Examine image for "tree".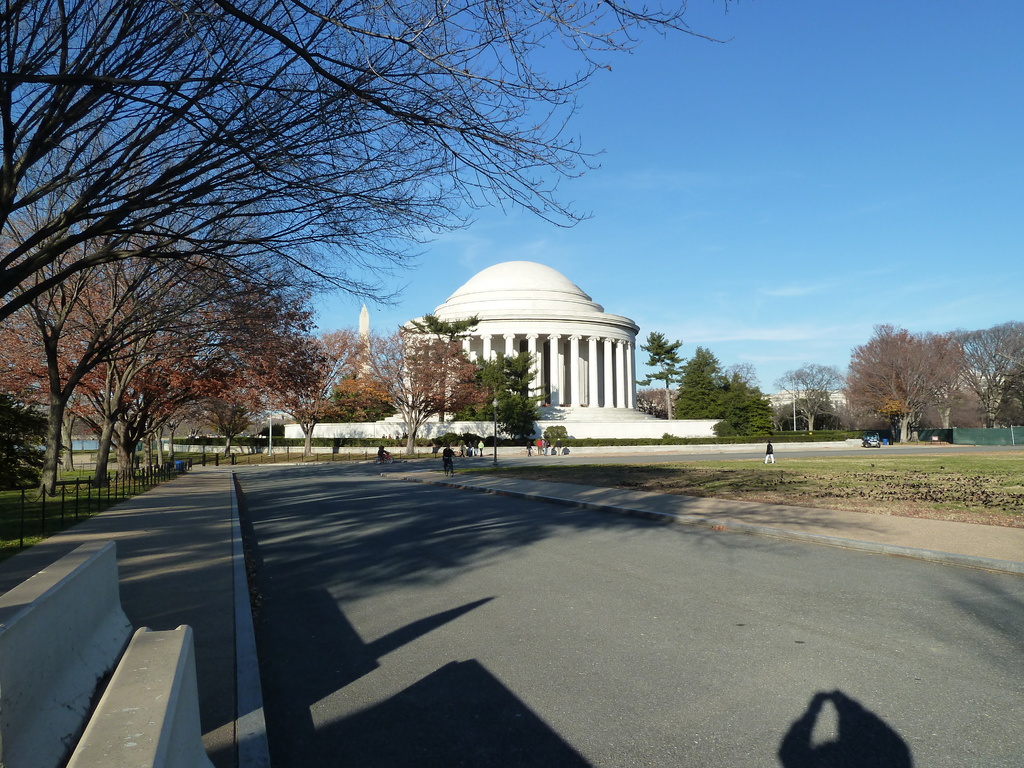
Examination result: [837, 305, 975, 445].
